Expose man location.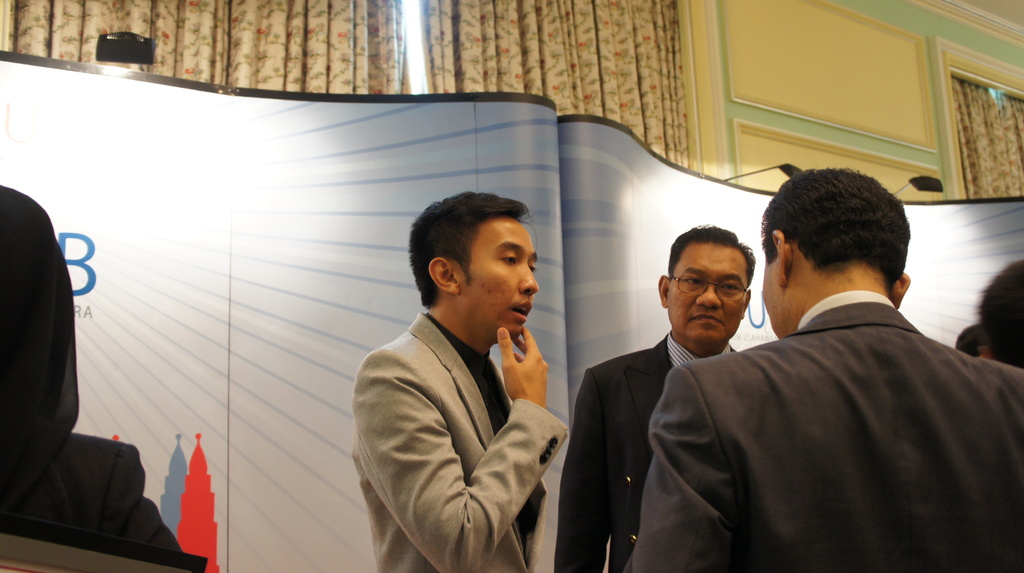
Exposed at l=623, t=168, r=1002, b=567.
